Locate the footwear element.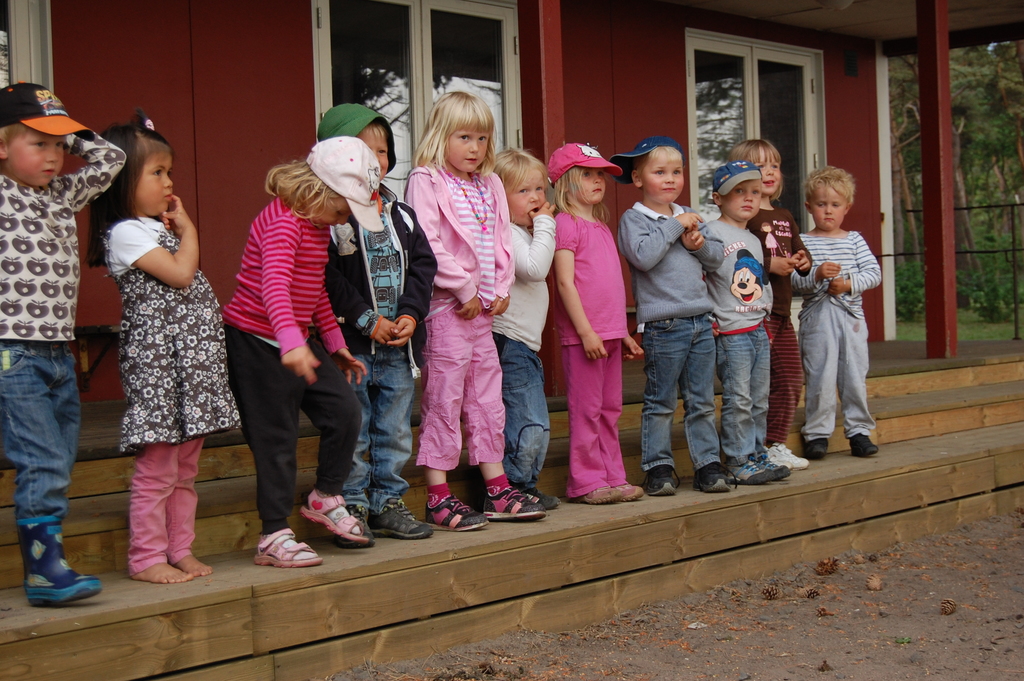
Element bbox: [left=296, top=487, right=375, bottom=546].
